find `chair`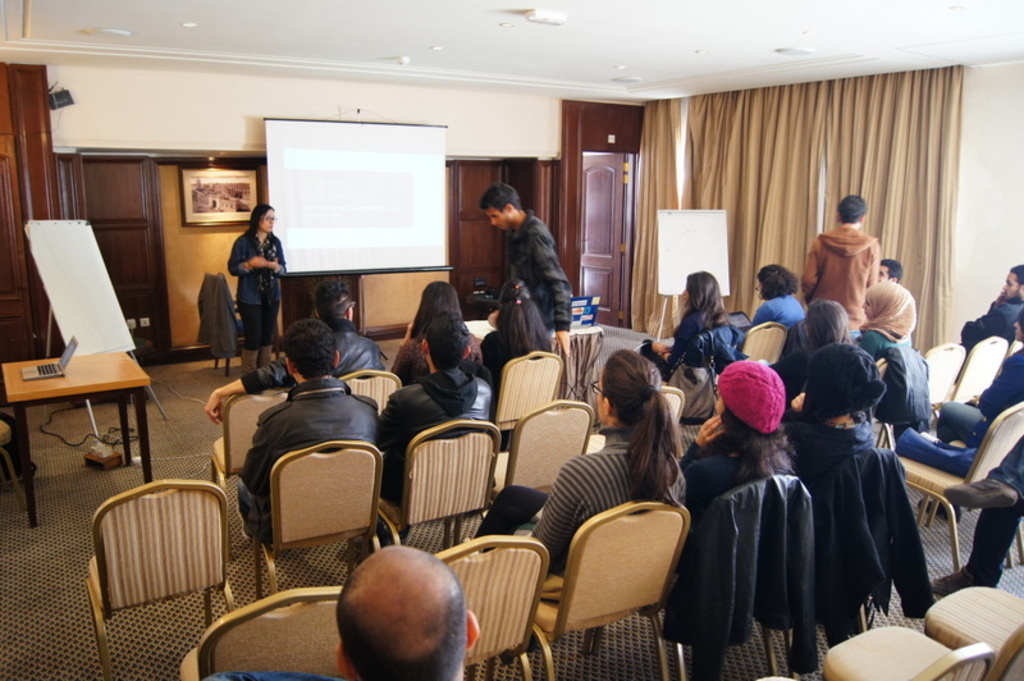
{"x1": 744, "y1": 319, "x2": 786, "y2": 370}
